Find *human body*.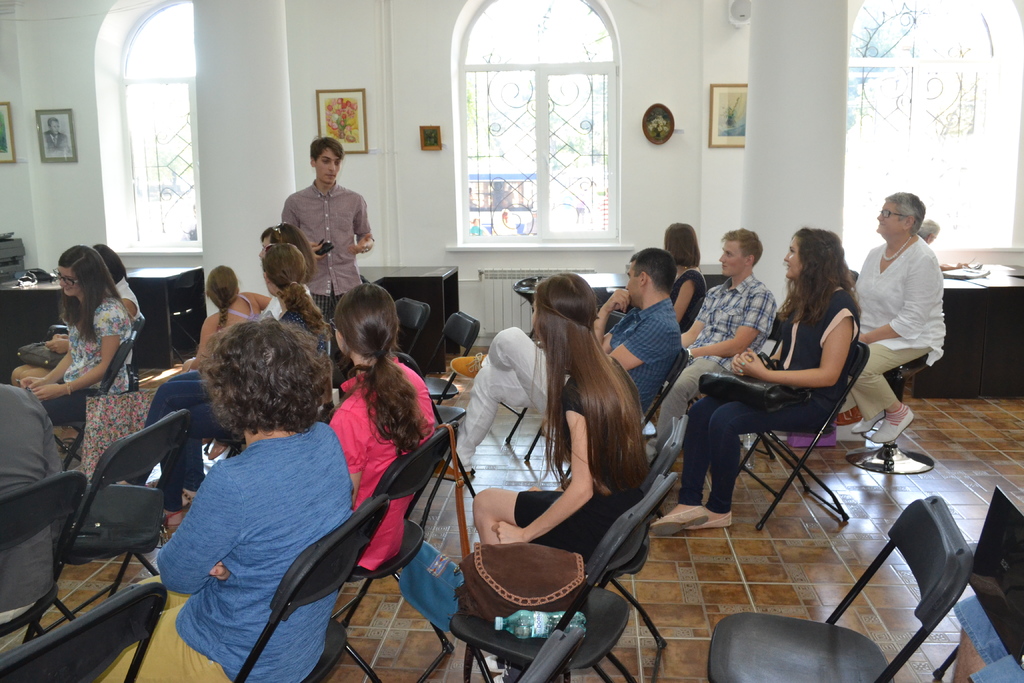
[left=672, top=261, right=706, bottom=324].
